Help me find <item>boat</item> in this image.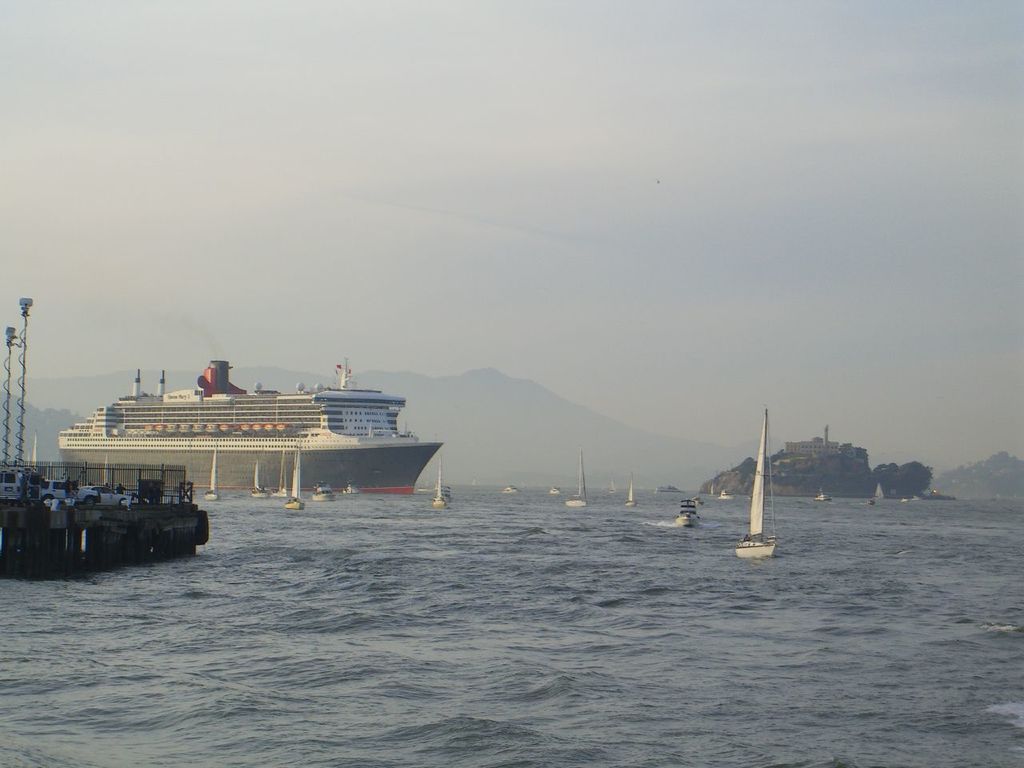
Found it: box(717, 491, 731, 499).
